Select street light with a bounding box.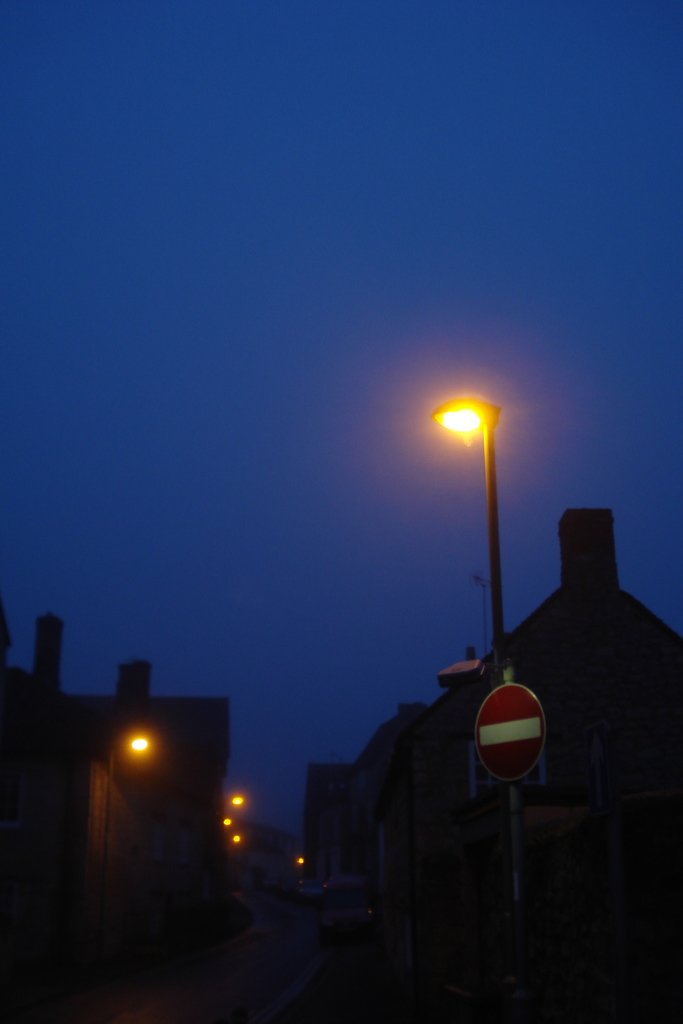
96, 731, 156, 877.
